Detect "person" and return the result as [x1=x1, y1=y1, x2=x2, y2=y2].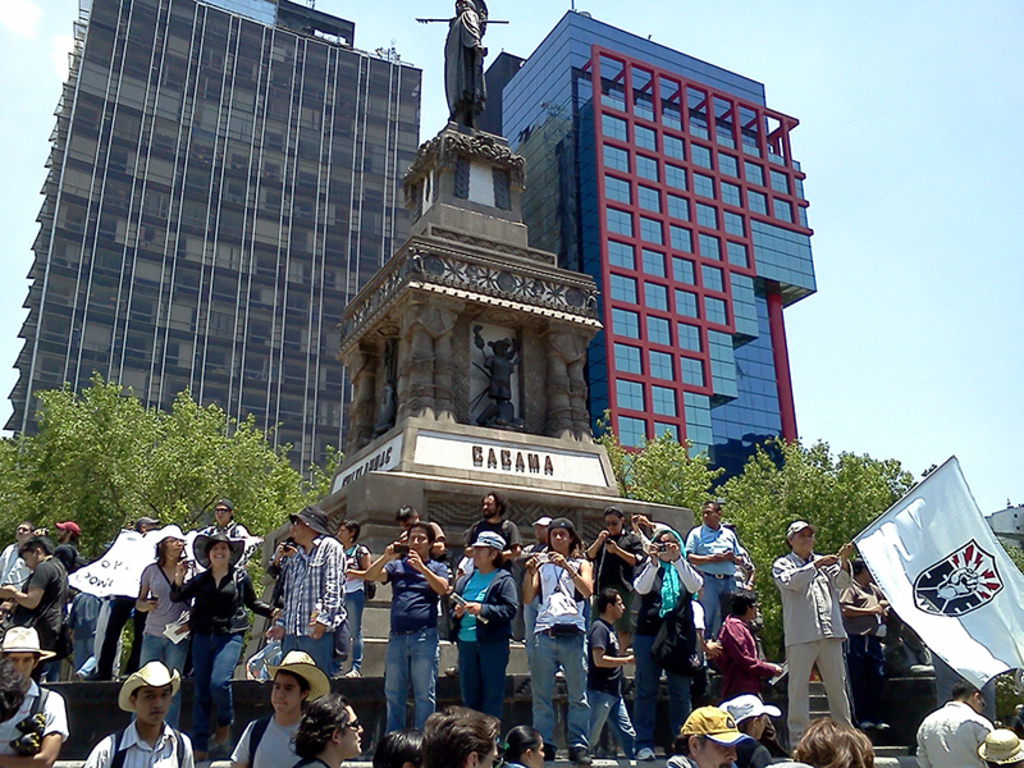
[x1=451, y1=486, x2=524, y2=567].
